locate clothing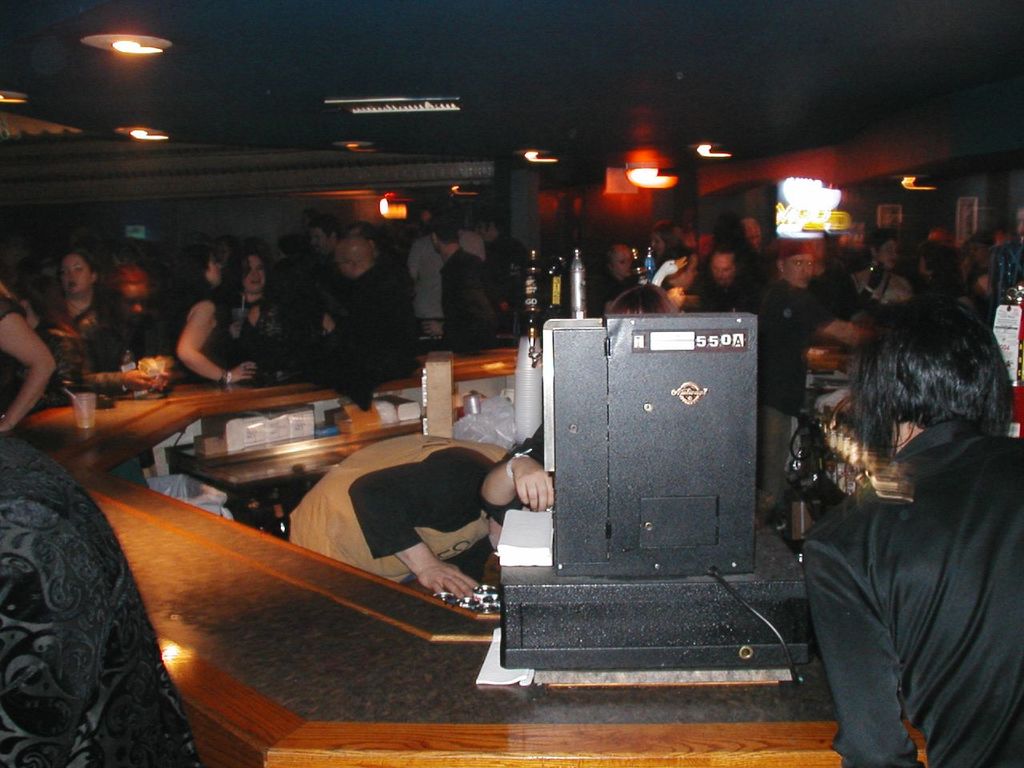
[754,278,838,514]
